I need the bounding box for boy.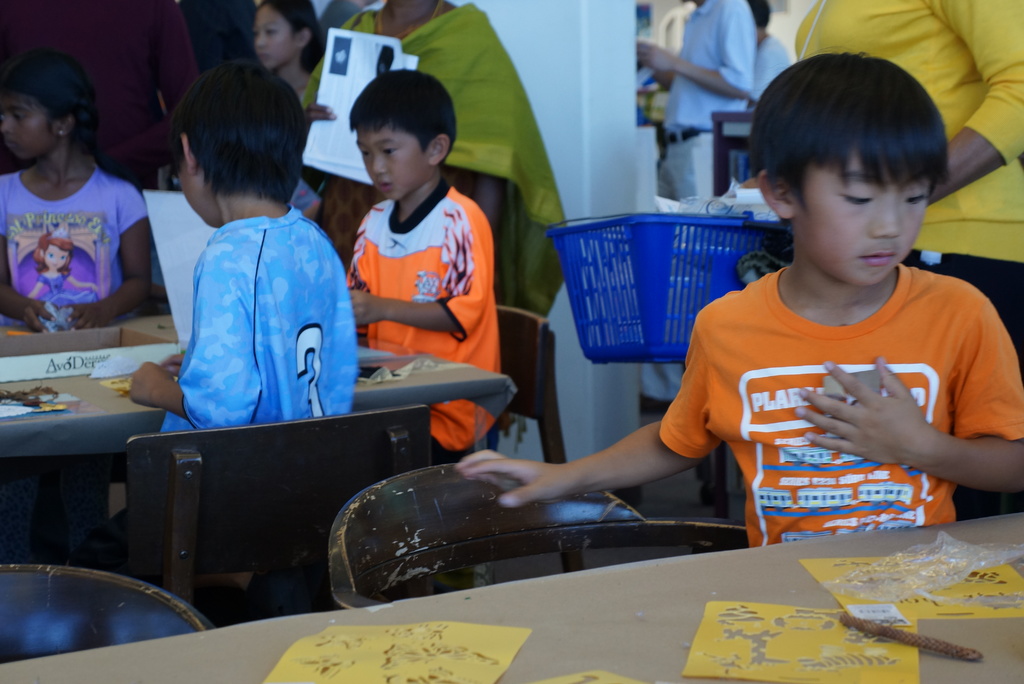
Here it is: (124,56,360,434).
